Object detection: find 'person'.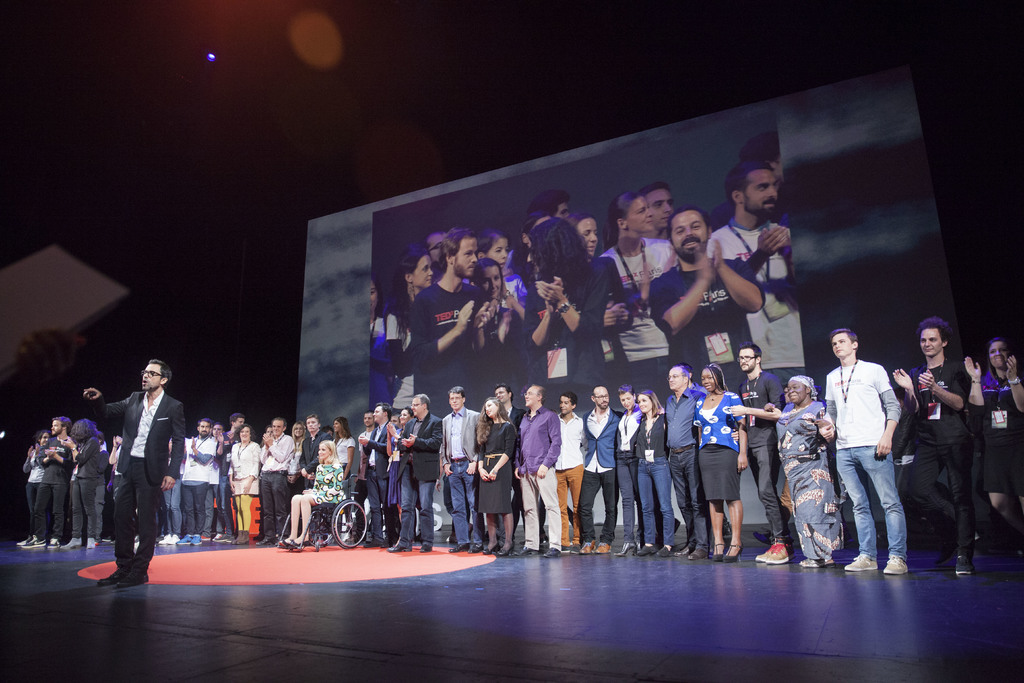
<region>778, 372, 848, 574</region>.
